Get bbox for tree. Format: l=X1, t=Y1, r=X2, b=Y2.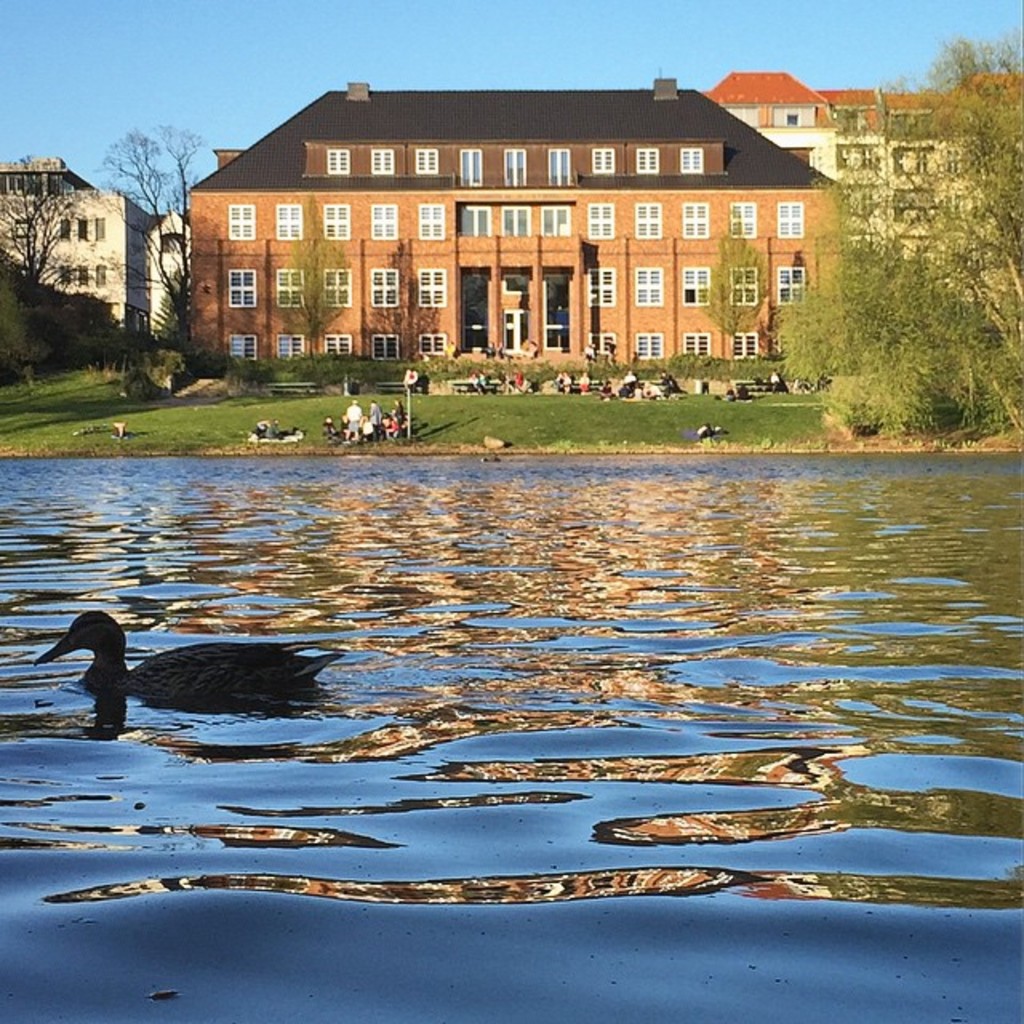
l=99, t=128, r=218, b=360.
